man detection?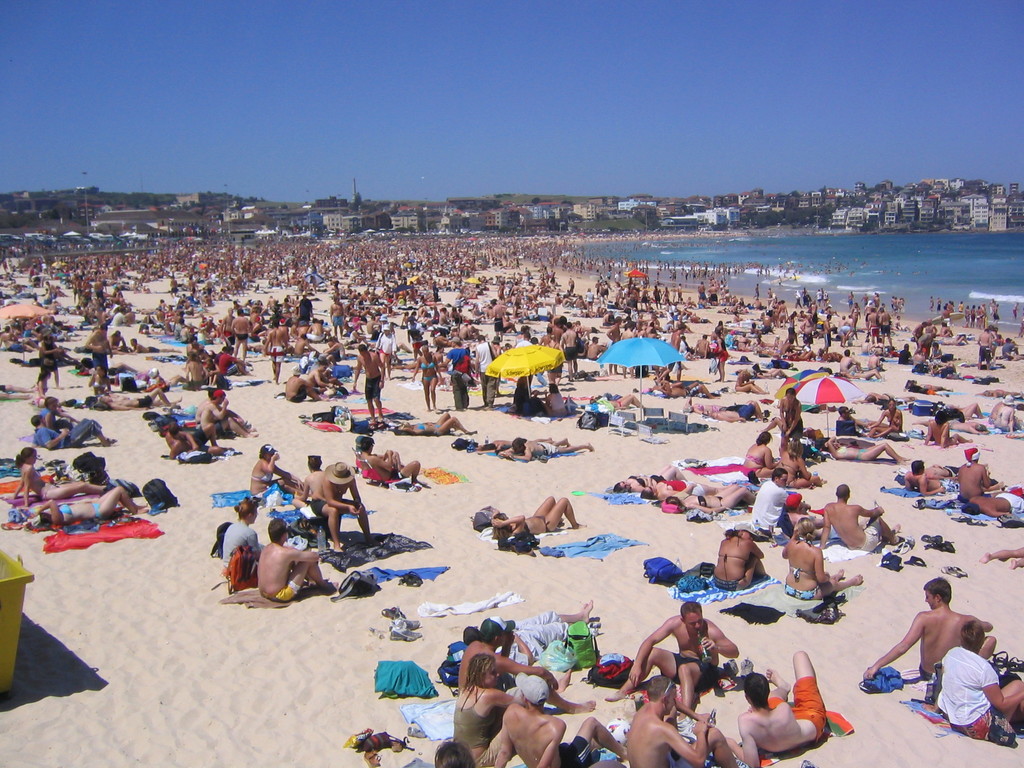
817:483:906:550
